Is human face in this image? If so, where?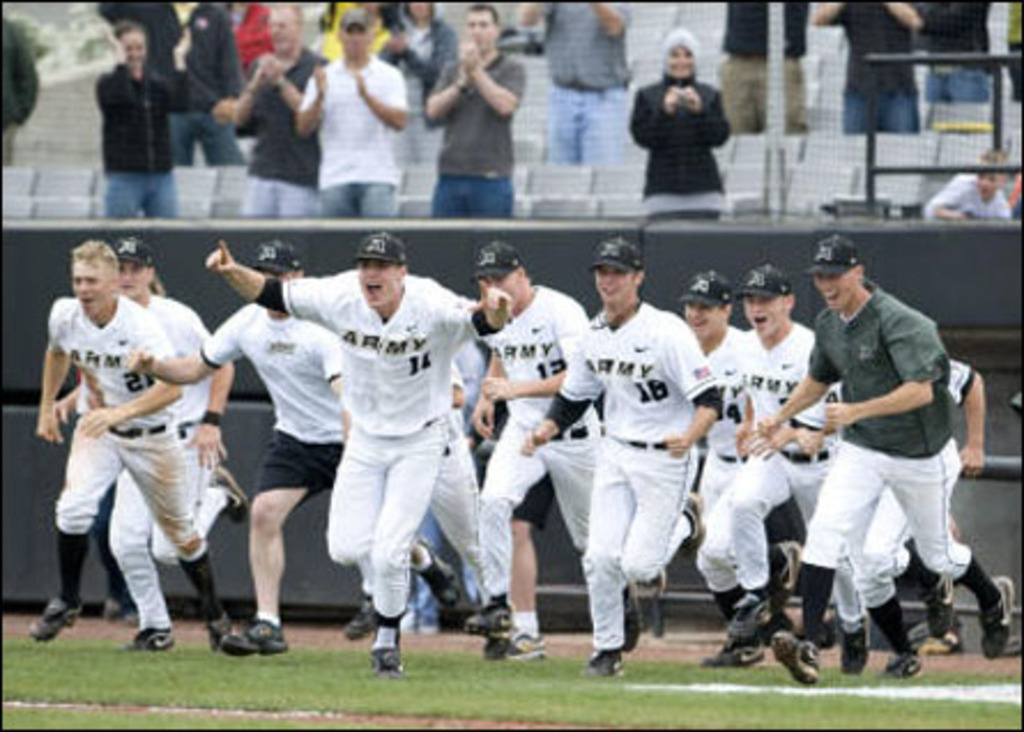
Yes, at l=120, t=30, r=138, b=62.
